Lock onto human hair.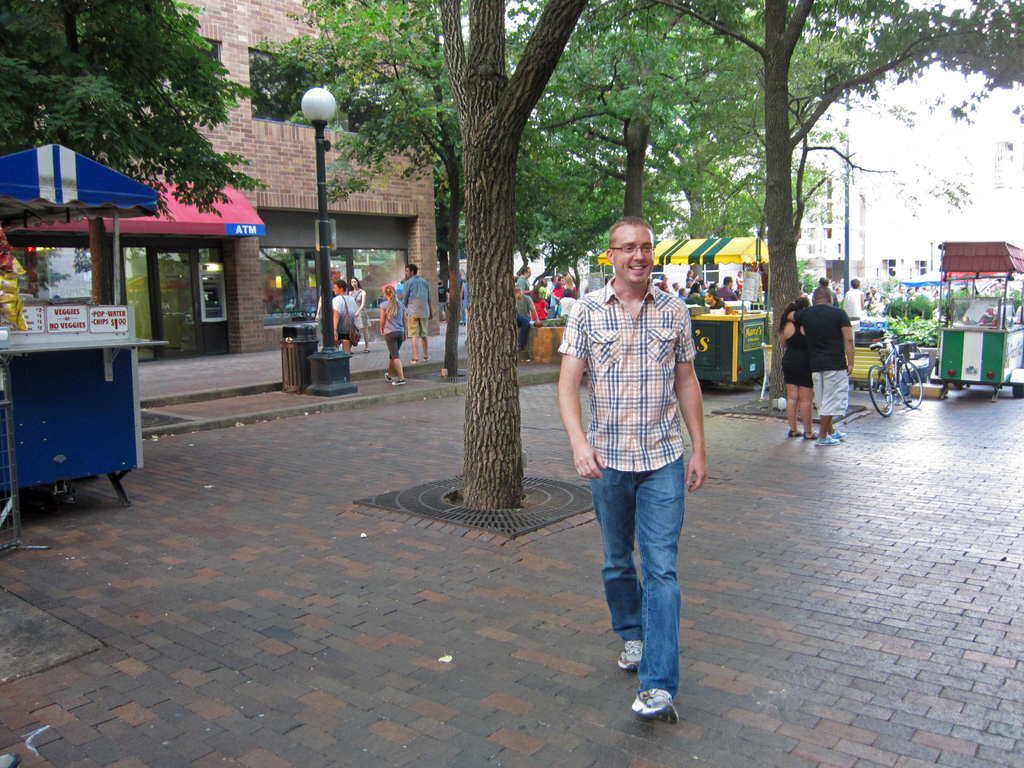
Locked: [814,290,833,305].
